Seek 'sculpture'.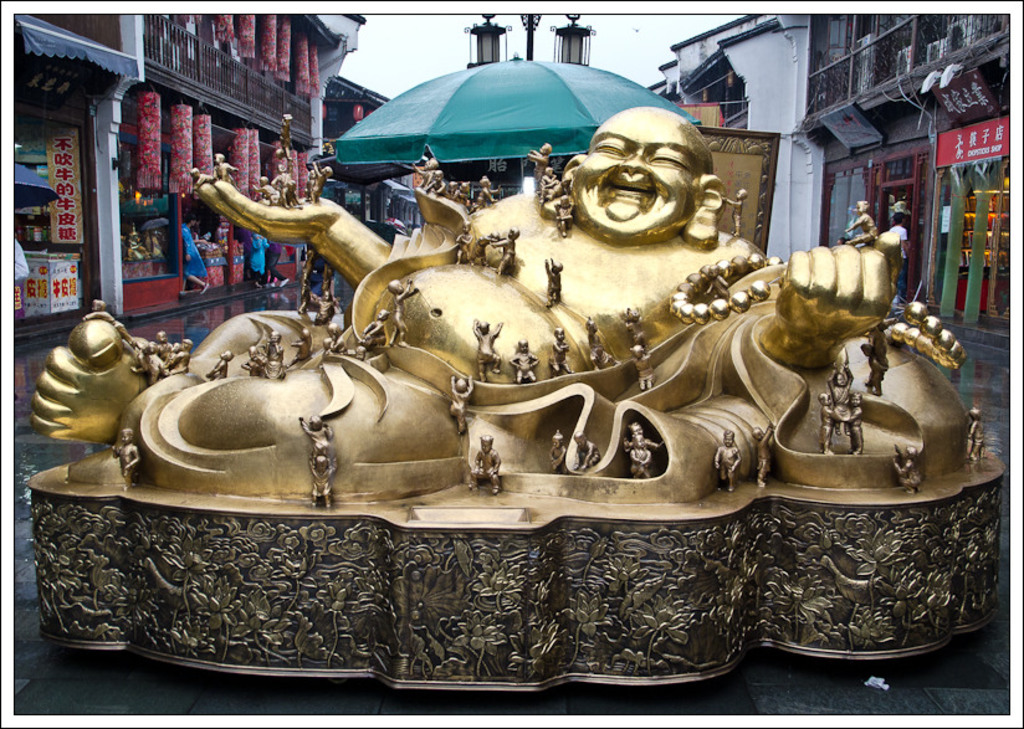
[left=623, top=422, right=662, bottom=478].
